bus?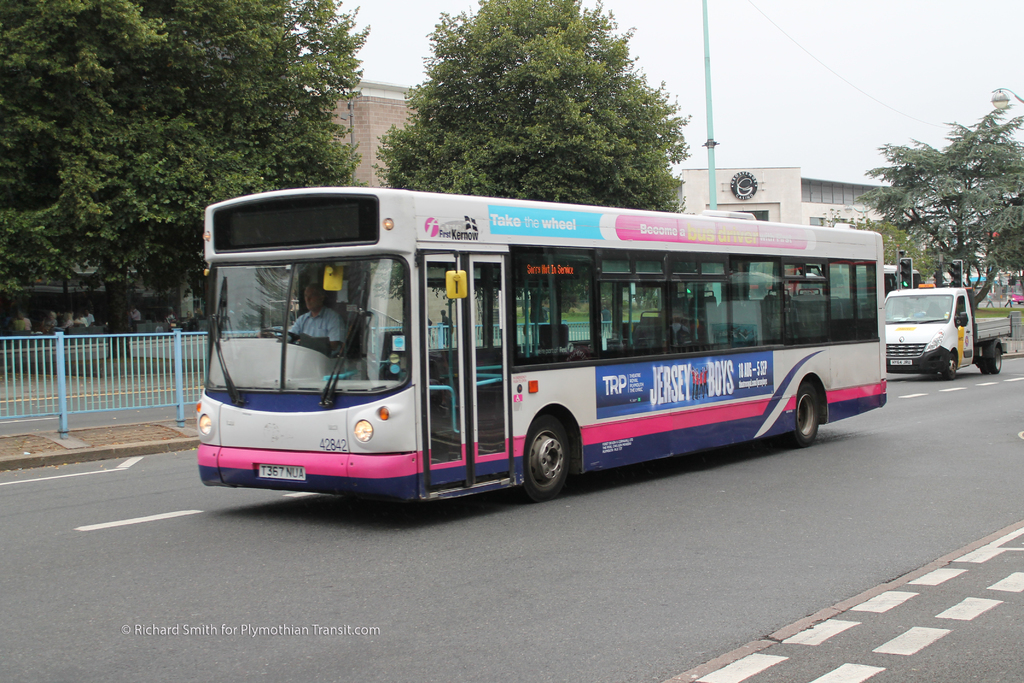
(left=191, top=185, right=892, bottom=496)
